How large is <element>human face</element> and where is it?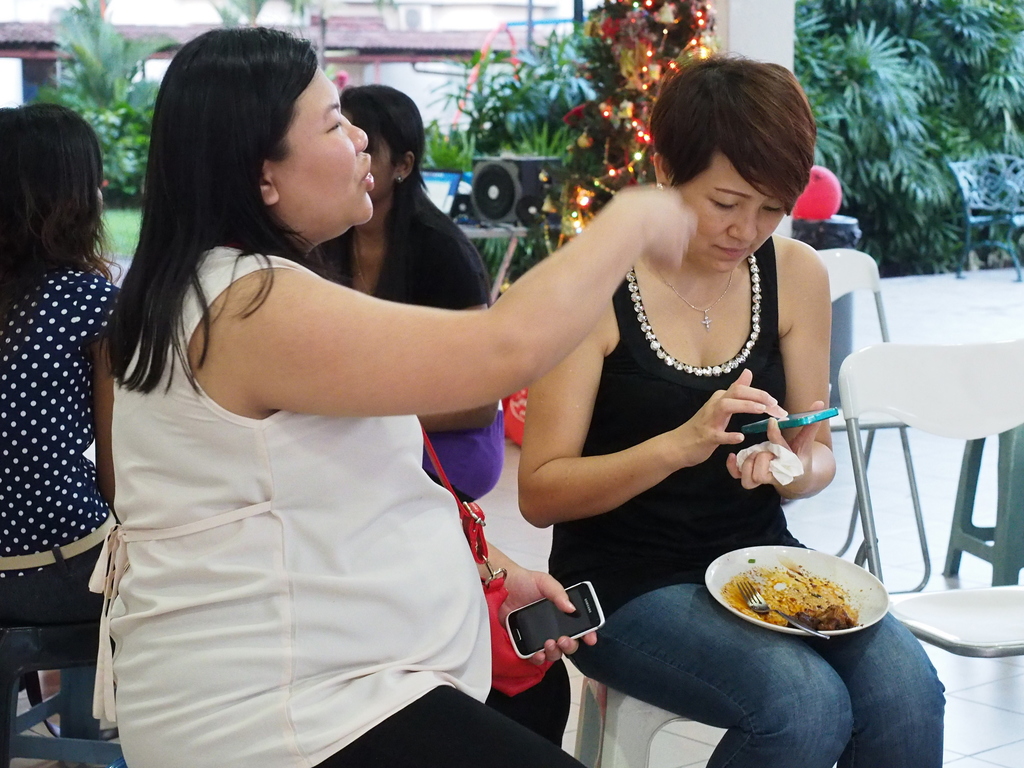
Bounding box: <region>682, 164, 787, 275</region>.
